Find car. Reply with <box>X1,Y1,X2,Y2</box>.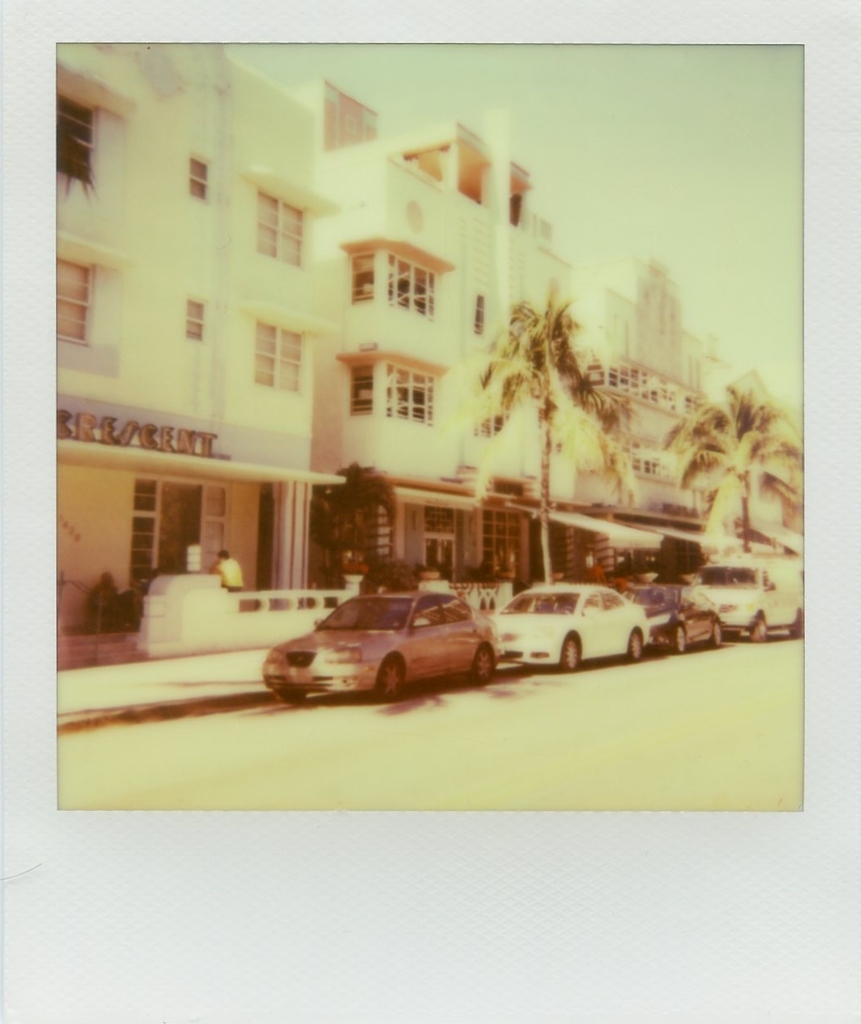
<box>254,578,520,710</box>.
